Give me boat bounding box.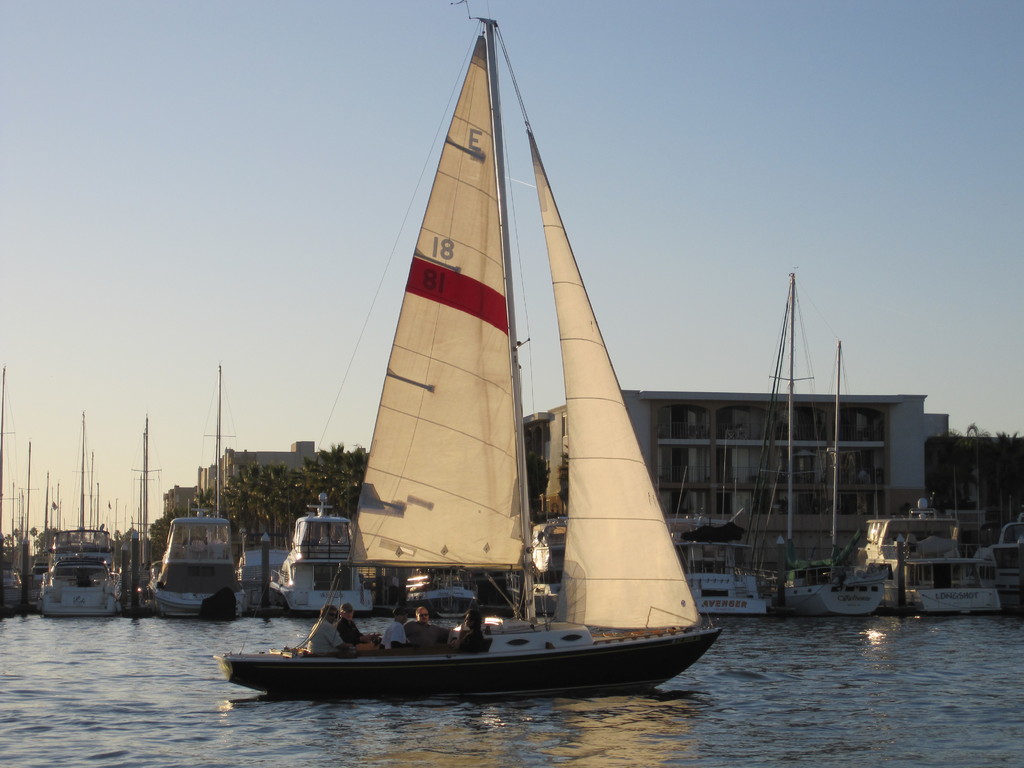
{"x1": 154, "y1": 364, "x2": 243, "y2": 618}.
